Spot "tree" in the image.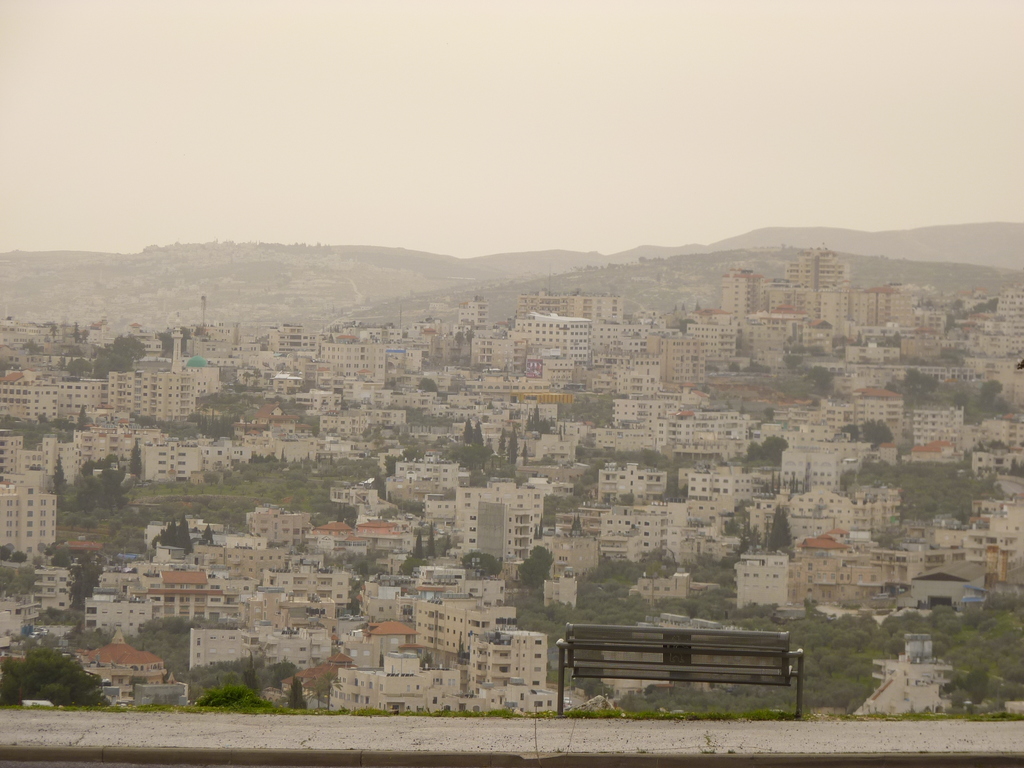
"tree" found at x1=389 y1=380 x2=397 y2=387.
